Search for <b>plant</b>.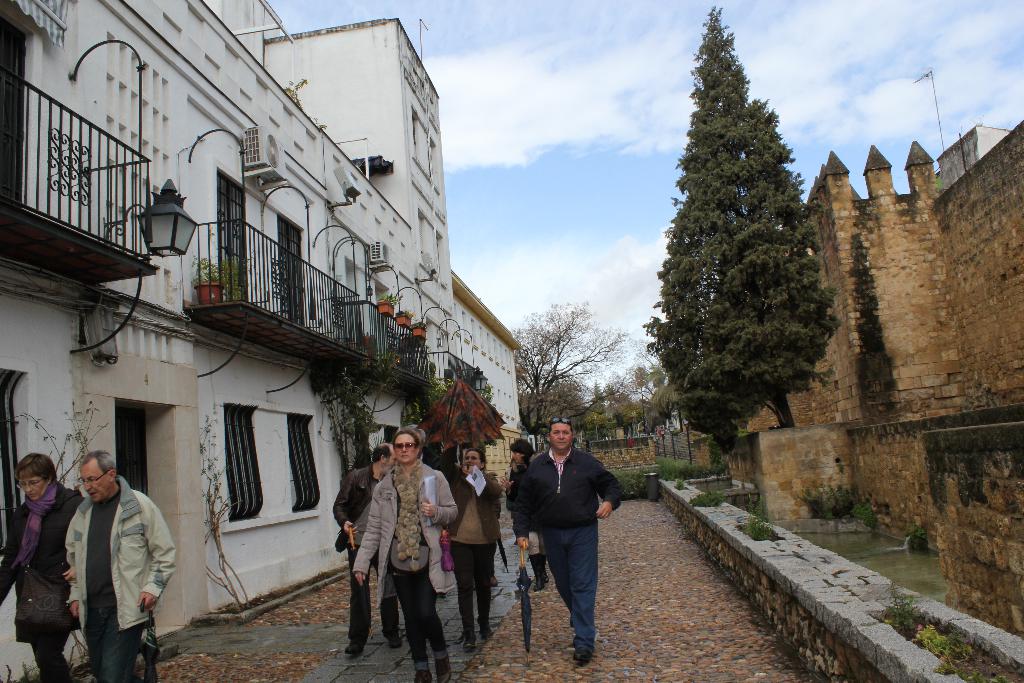
Found at left=849, top=492, right=875, bottom=525.
